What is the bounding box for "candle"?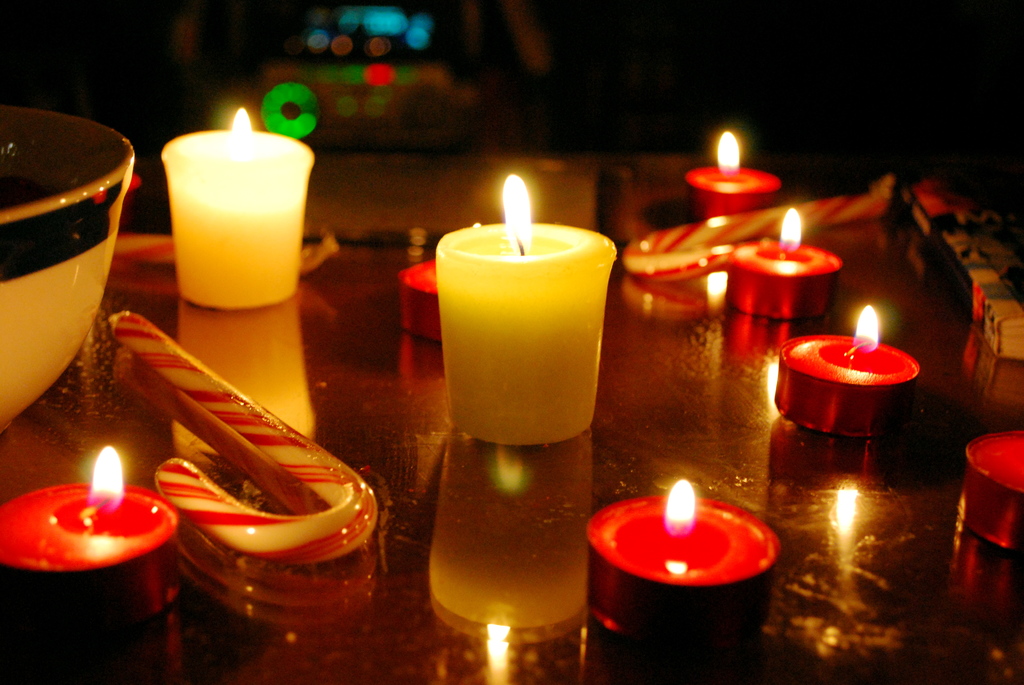
781 304 922 441.
